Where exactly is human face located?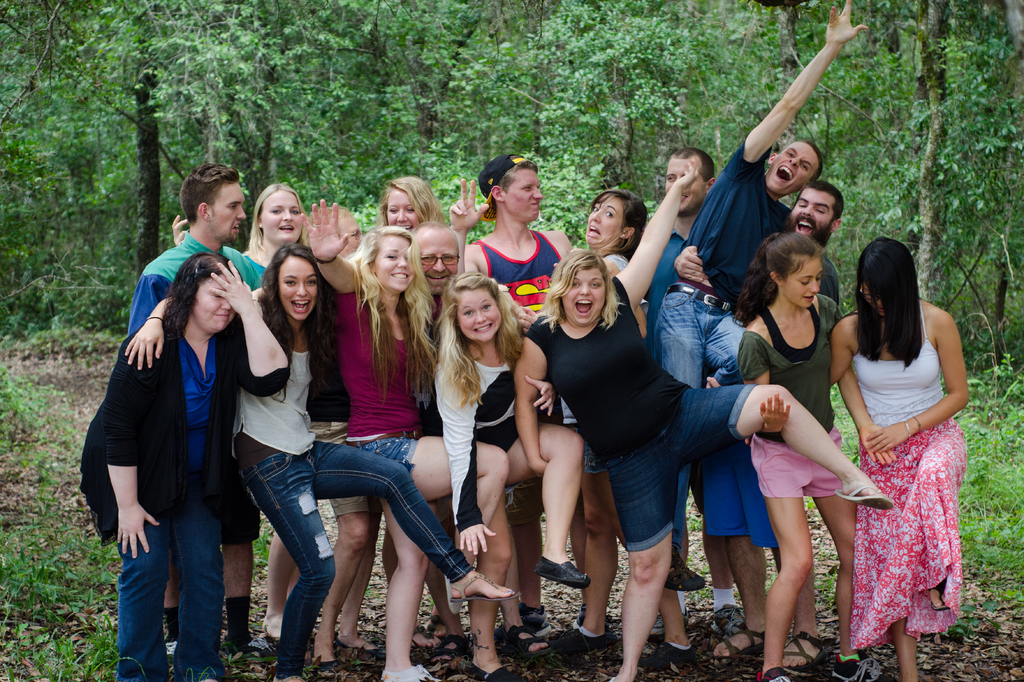
Its bounding box is [x1=279, y1=253, x2=311, y2=314].
